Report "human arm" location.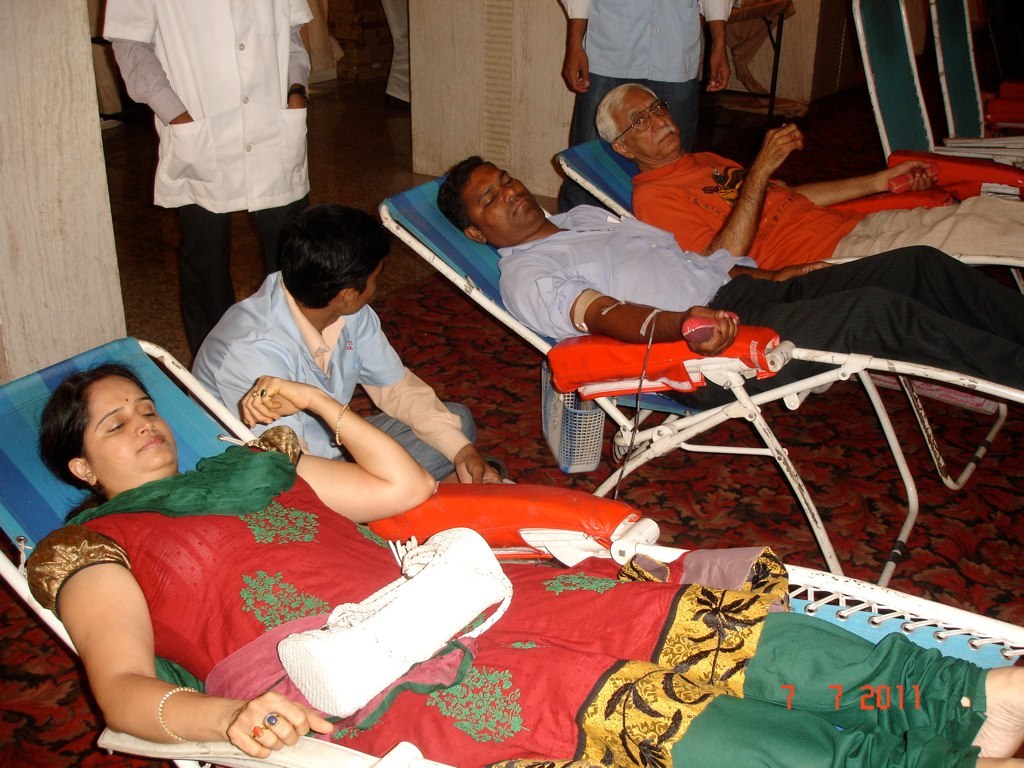
Report: 633, 120, 802, 260.
